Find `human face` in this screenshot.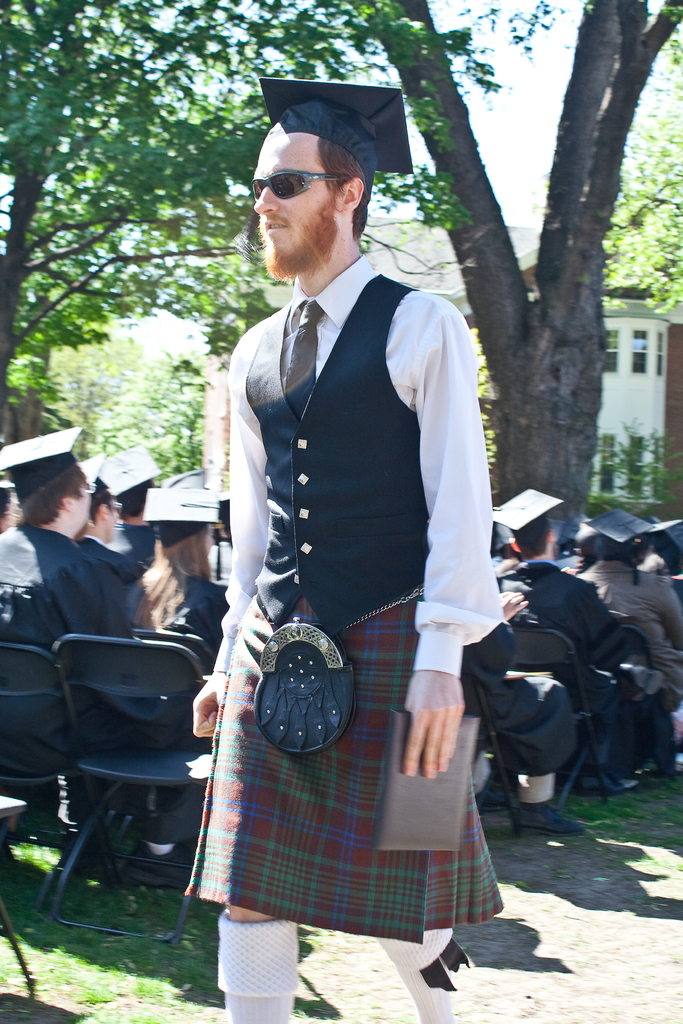
The bounding box for `human face` is 74, 479, 96, 519.
